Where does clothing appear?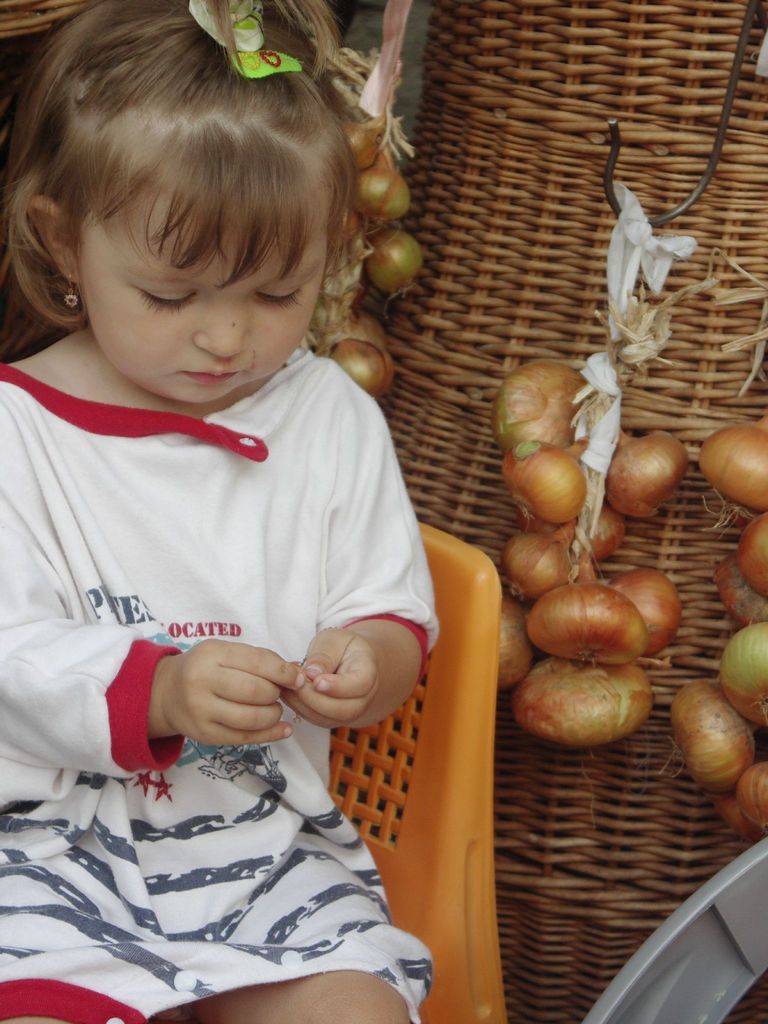
Appears at [26,189,460,983].
